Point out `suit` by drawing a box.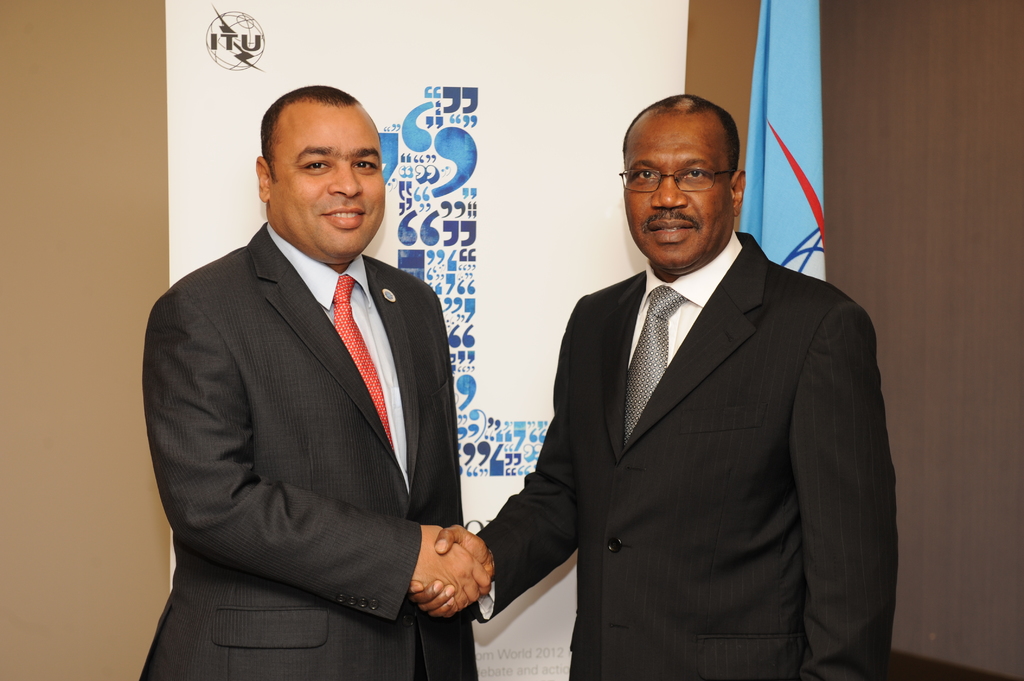
490,119,895,674.
